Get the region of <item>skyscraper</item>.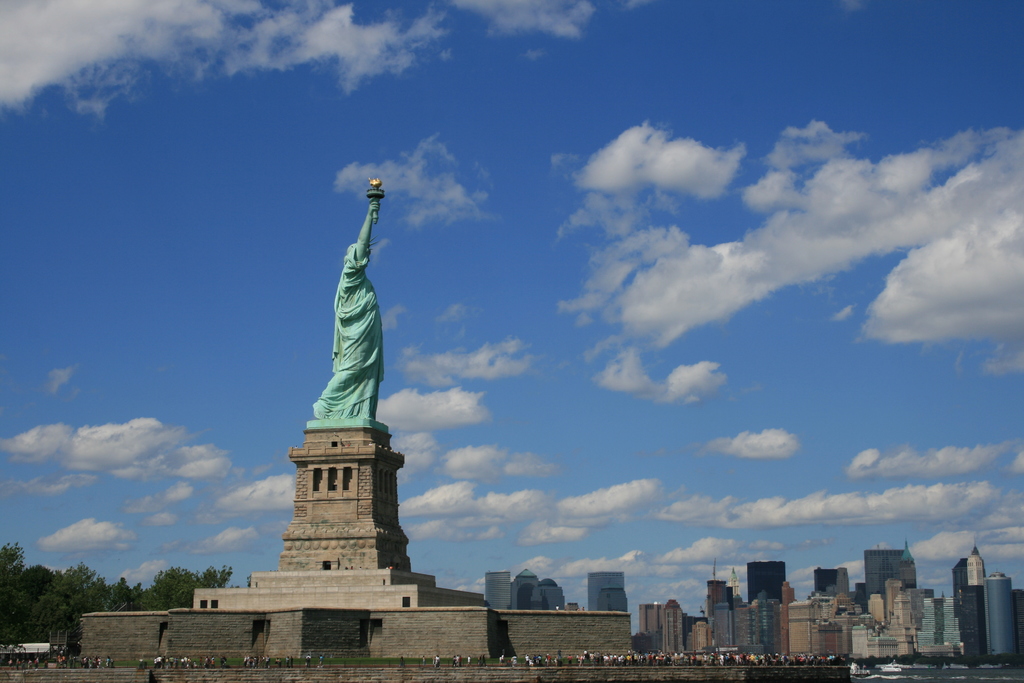
x1=515, y1=575, x2=538, y2=614.
